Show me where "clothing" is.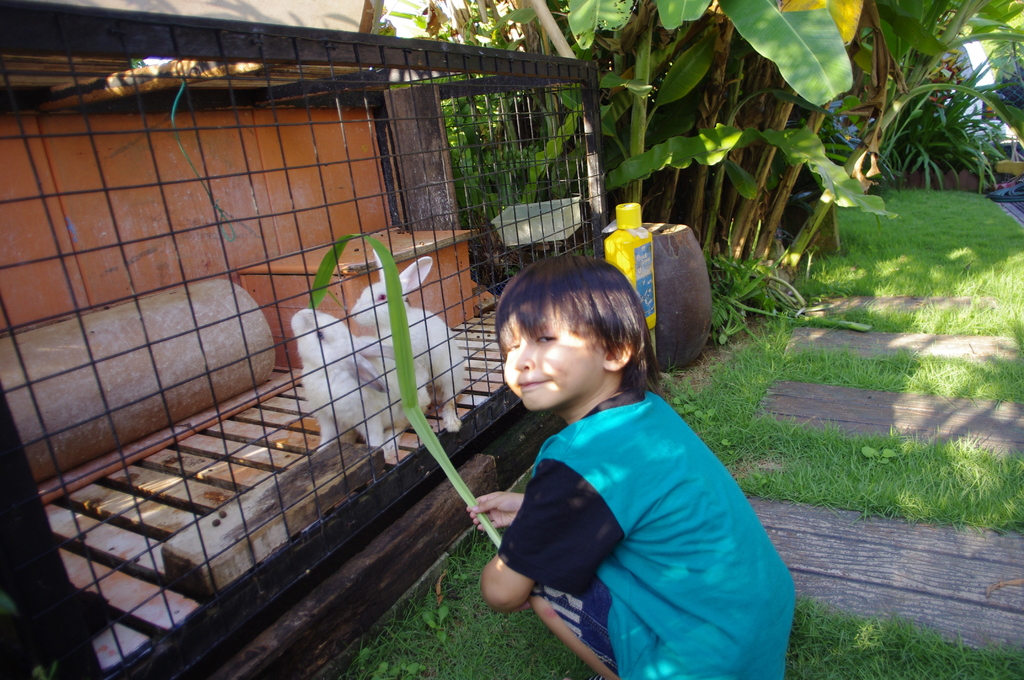
"clothing" is at Rect(479, 327, 796, 674).
